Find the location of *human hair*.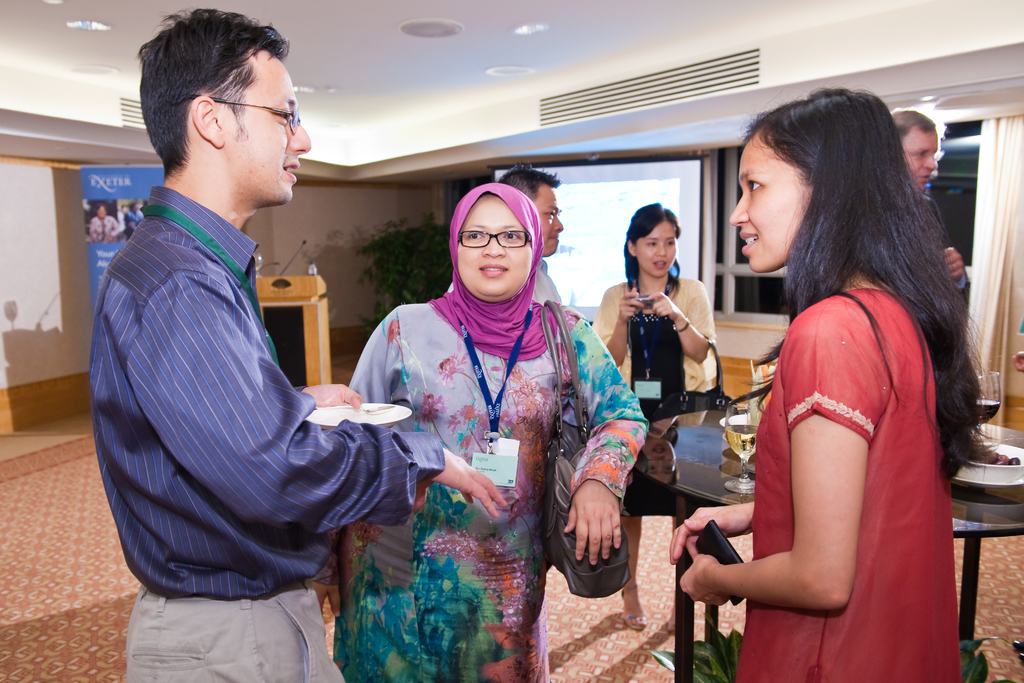
Location: select_region(737, 84, 1004, 488).
